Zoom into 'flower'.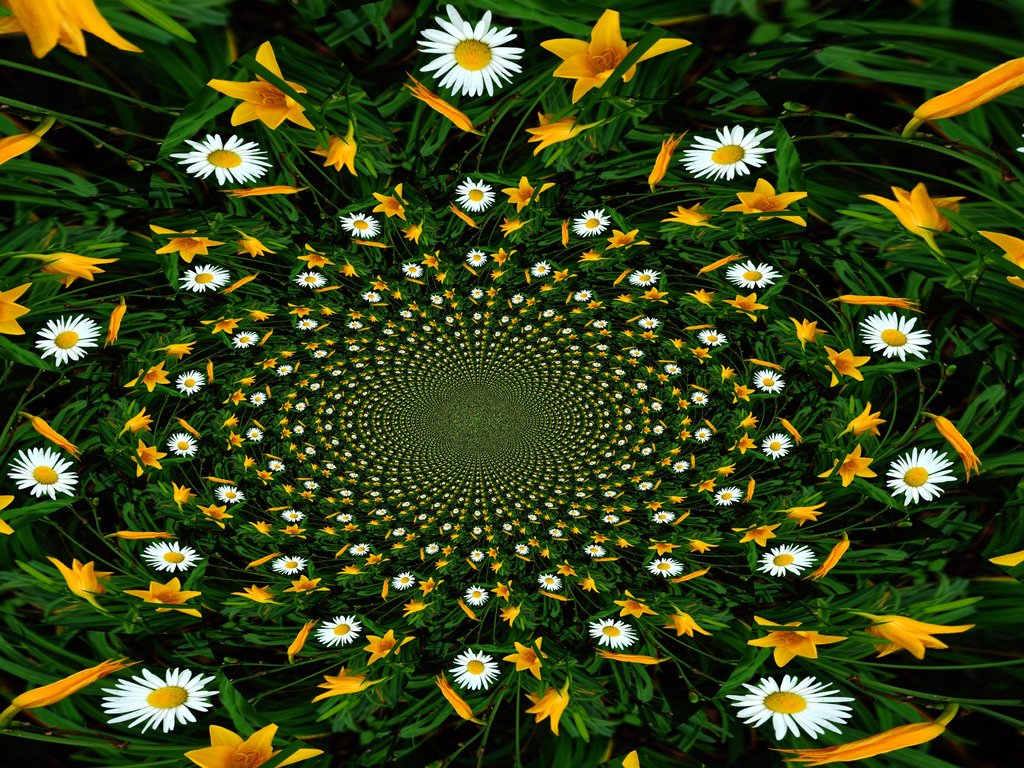
Zoom target: {"left": 847, "top": 400, "right": 889, "bottom": 442}.
